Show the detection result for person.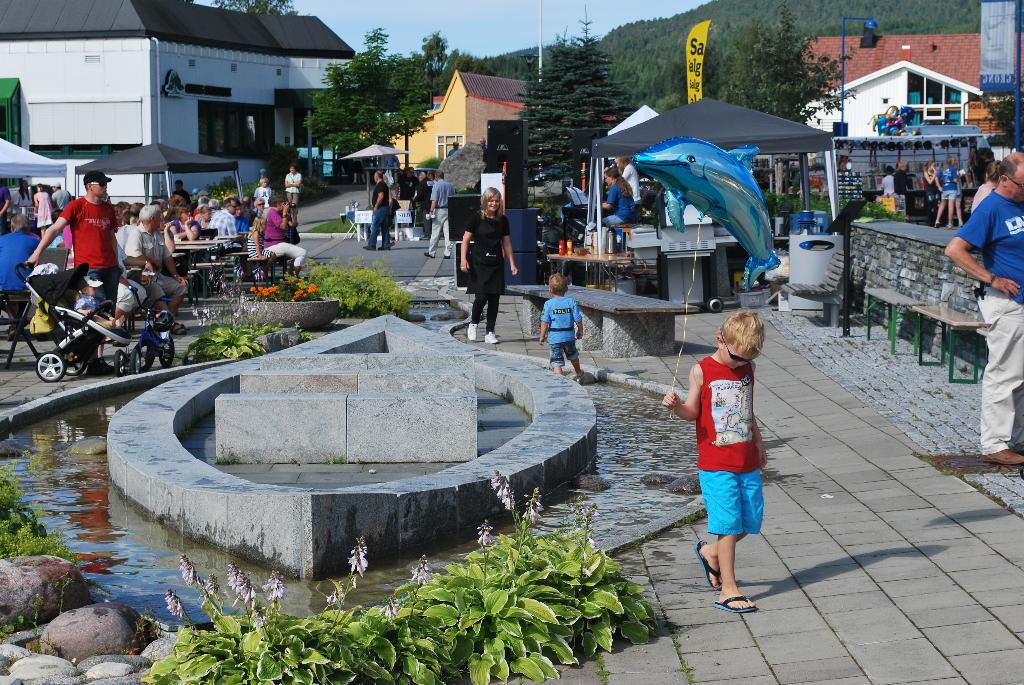
[x1=893, y1=159, x2=916, y2=219].
